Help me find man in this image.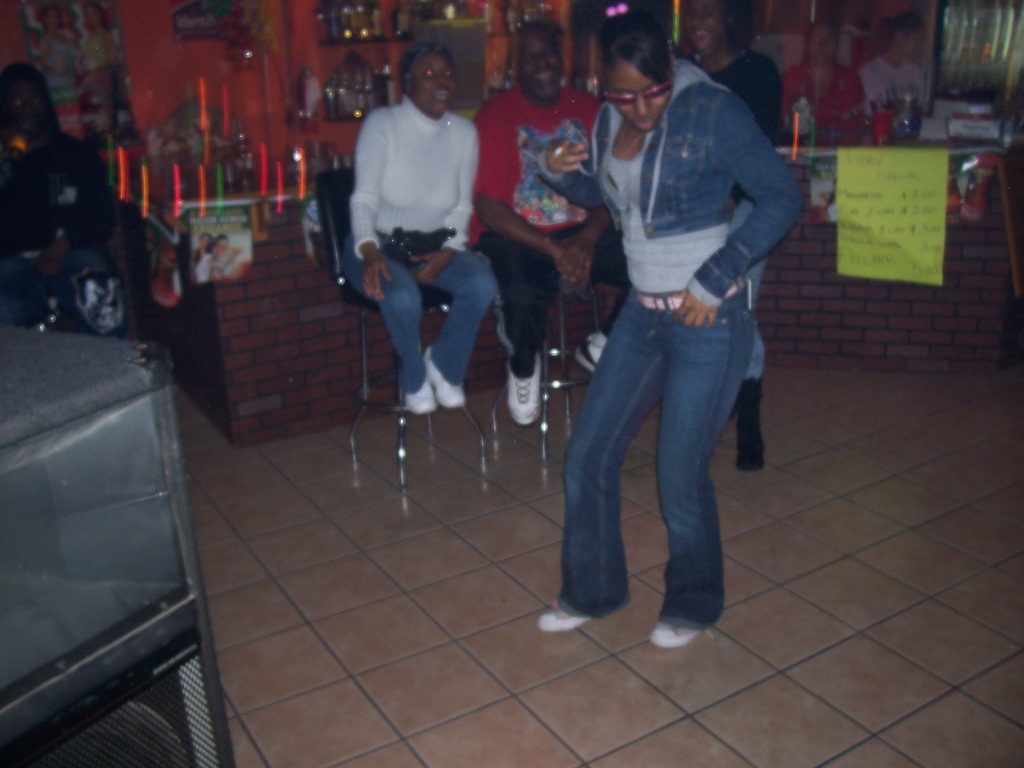
Found it: box=[468, 22, 637, 423].
